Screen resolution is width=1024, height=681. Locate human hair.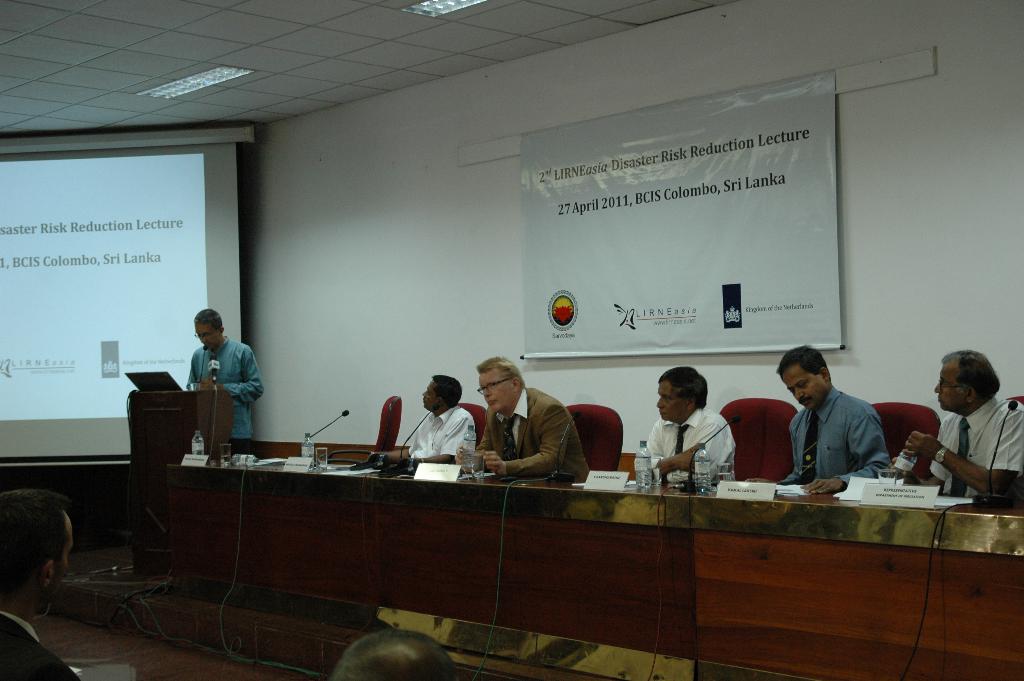
x1=326, y1=627, x2=454, y2=680.
